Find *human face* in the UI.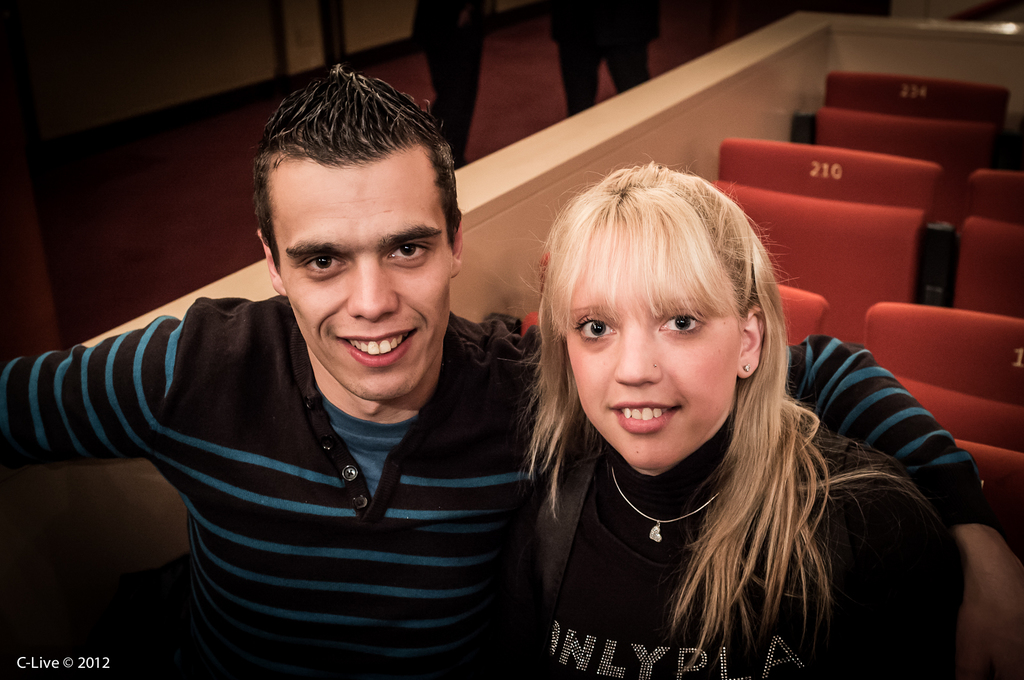
UI element at locate(569, 227, 741, 468).
